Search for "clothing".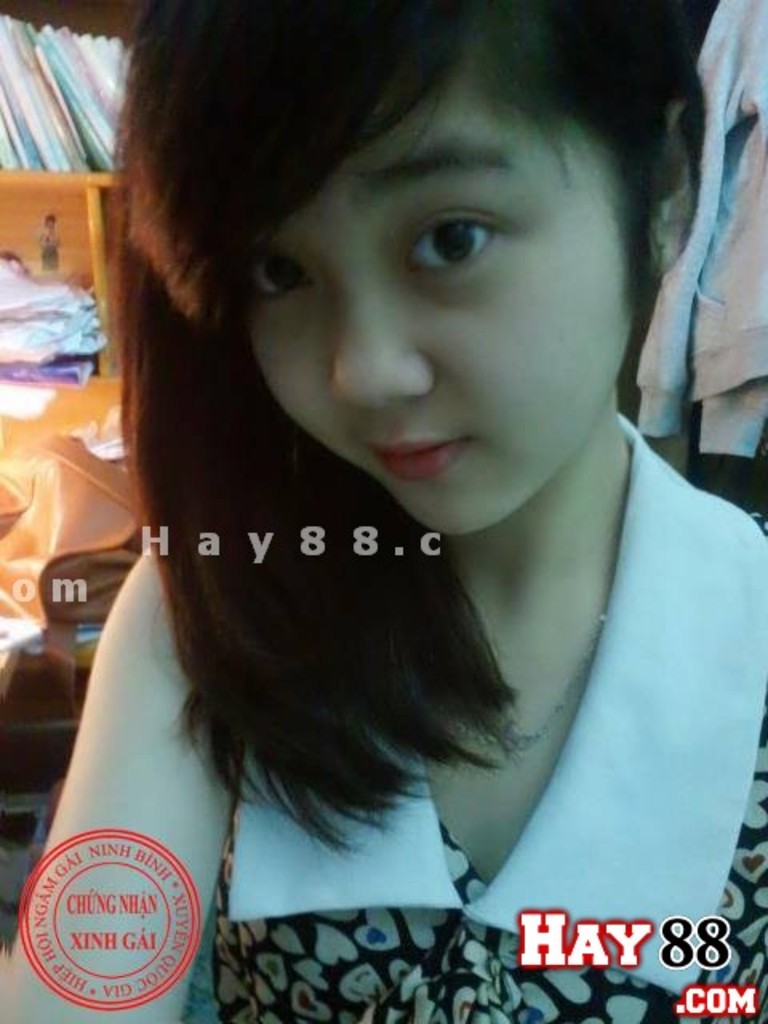
Found at (610,0,766,509).
